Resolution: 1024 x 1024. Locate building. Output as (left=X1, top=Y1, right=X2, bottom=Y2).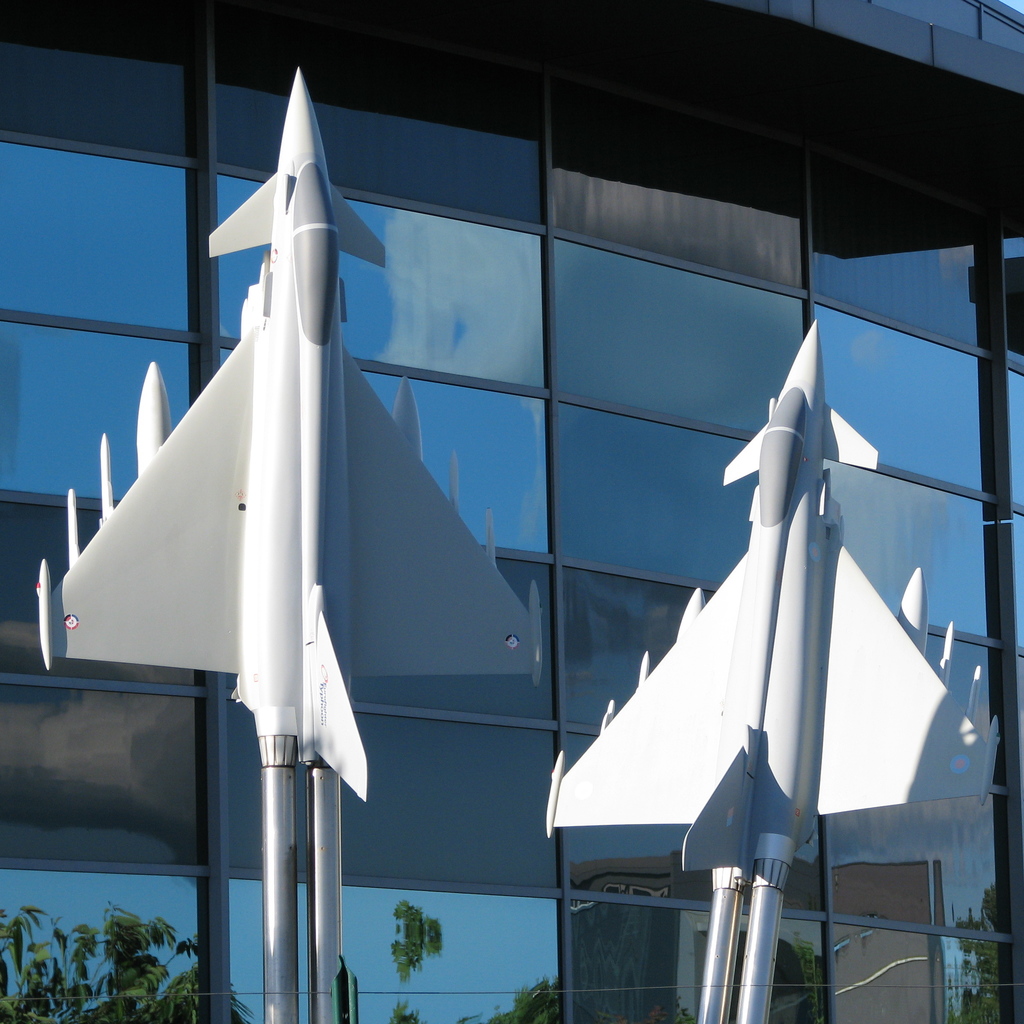
(left=0, top=0, right=1023, bottom=1023).
